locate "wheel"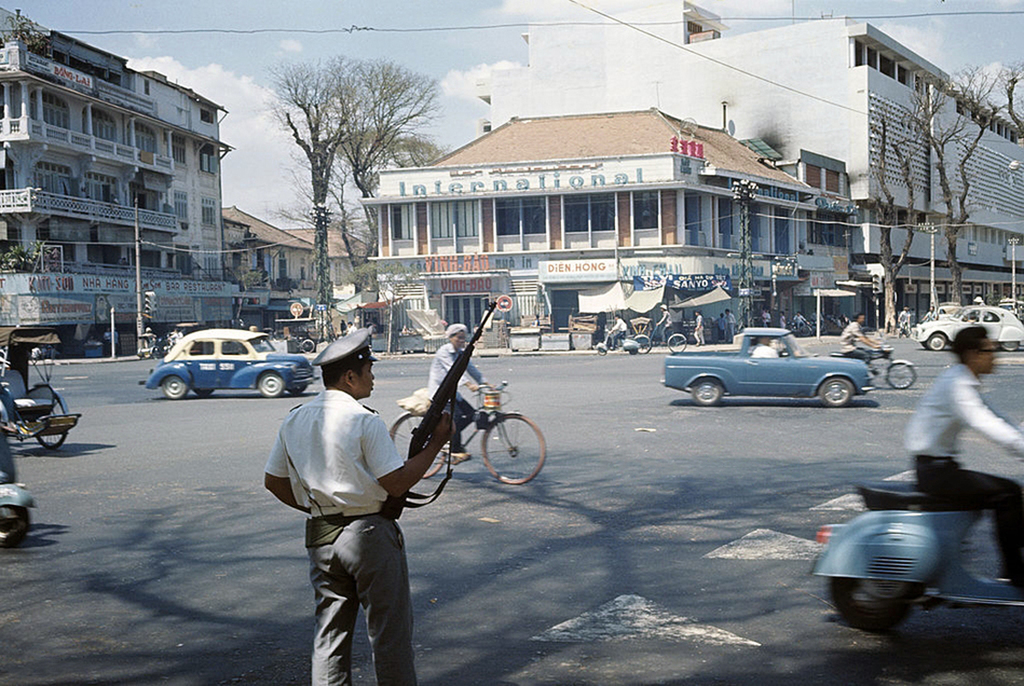
region(925, 332, 947, 353)
